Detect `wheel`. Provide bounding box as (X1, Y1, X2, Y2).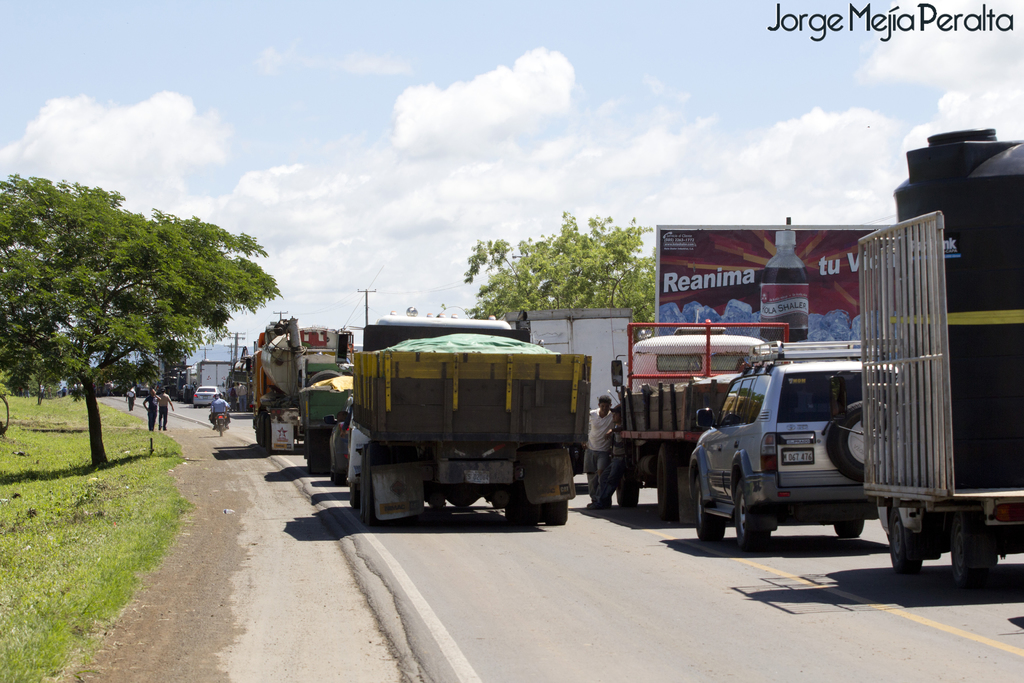
(324, 419, 347, 482).
